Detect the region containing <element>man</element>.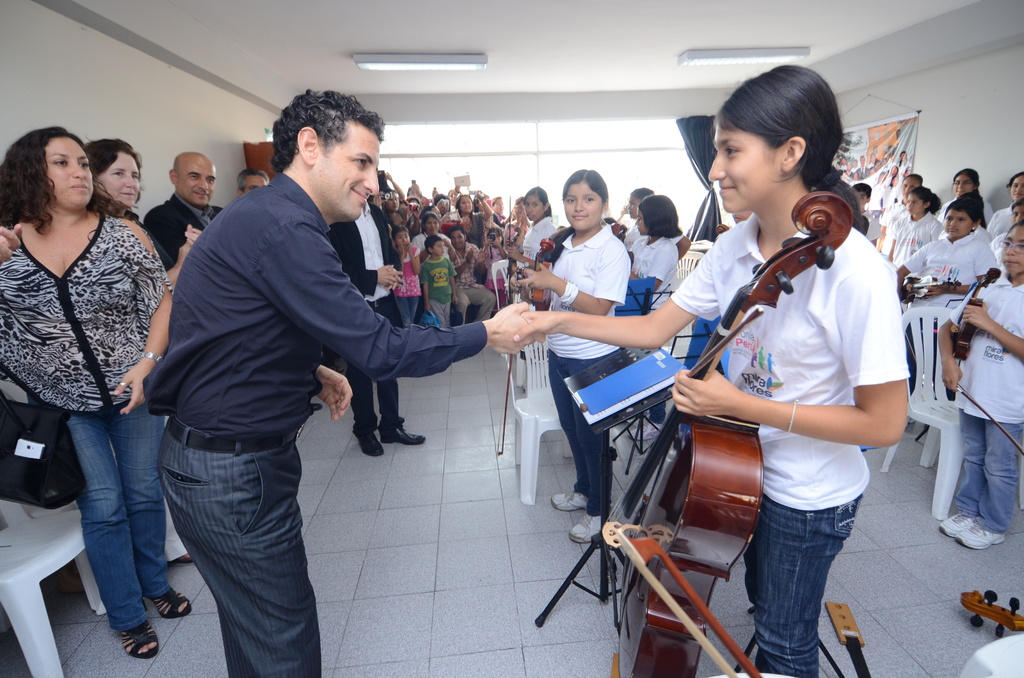
[left=129, top=73, right=552, bottom=677].
